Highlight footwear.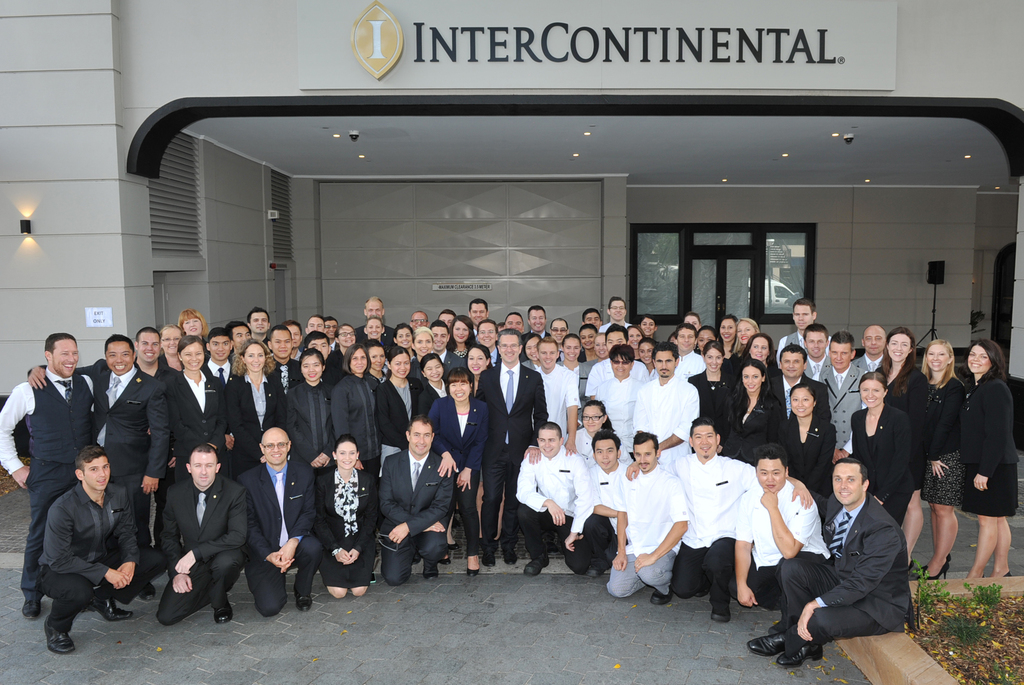
Highlighted region: select_region(746, 633, 788, 656).
